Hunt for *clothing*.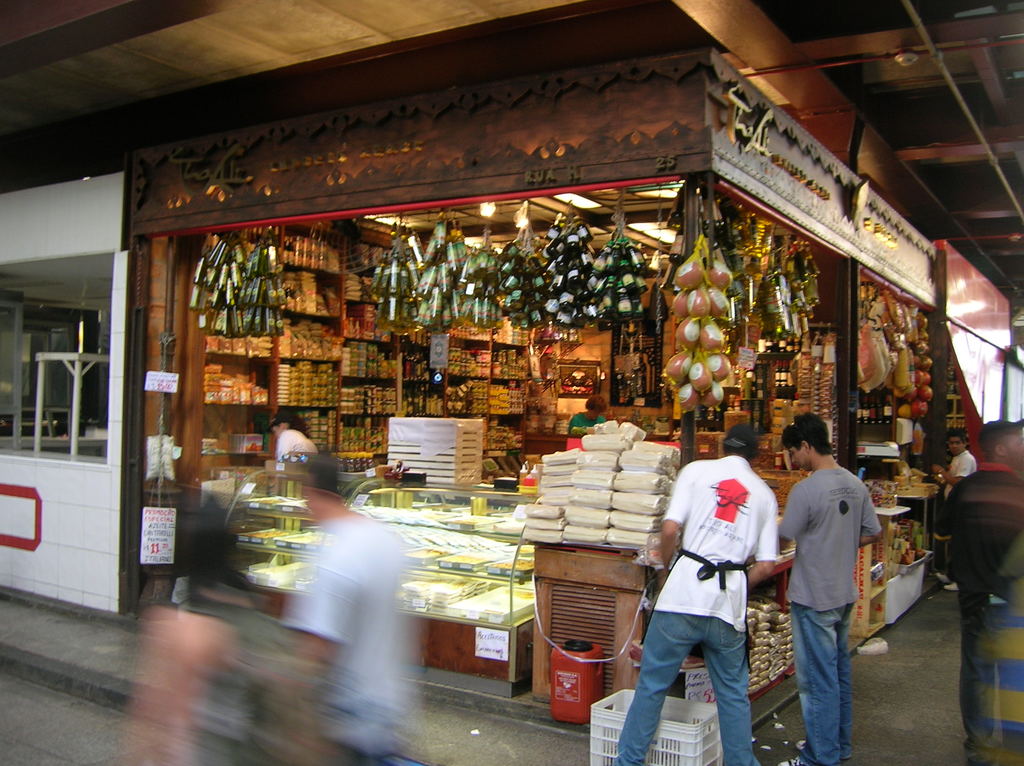
Hunted down at 272, 520, 407, 754.
